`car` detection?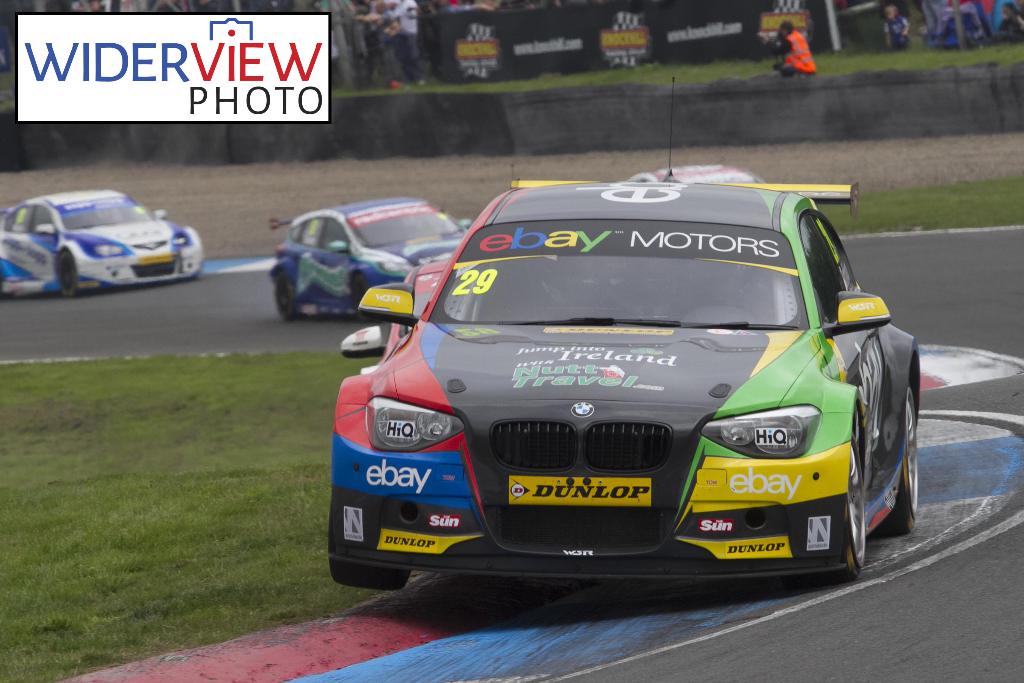
box=[0, 187, 202, 302]
